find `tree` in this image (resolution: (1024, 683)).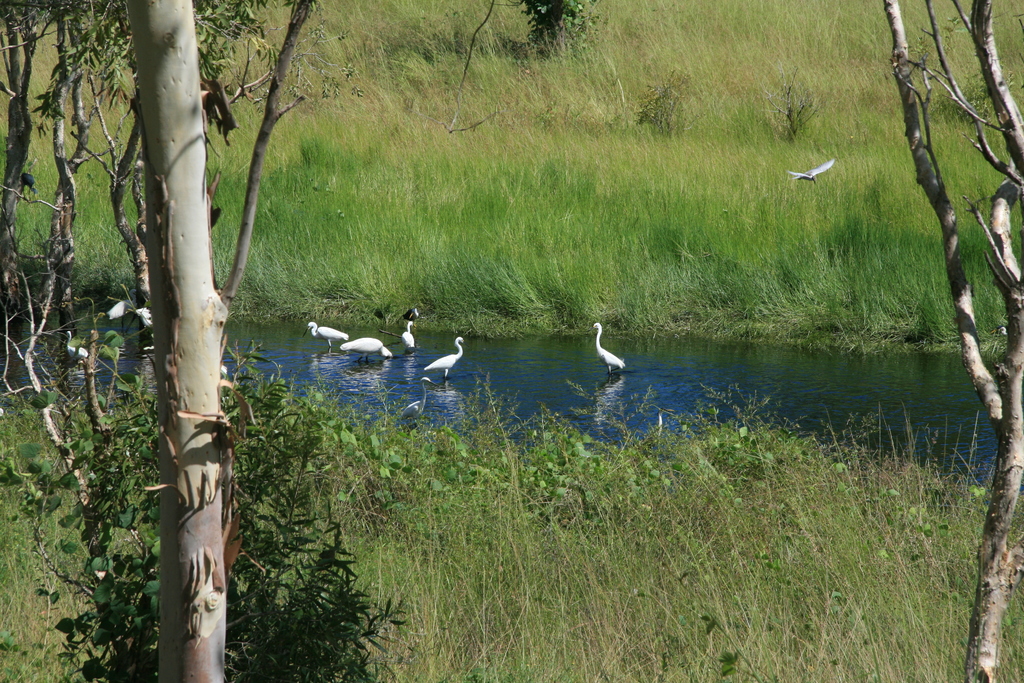
(left=874, top=0, right=1023, bottom=682).
